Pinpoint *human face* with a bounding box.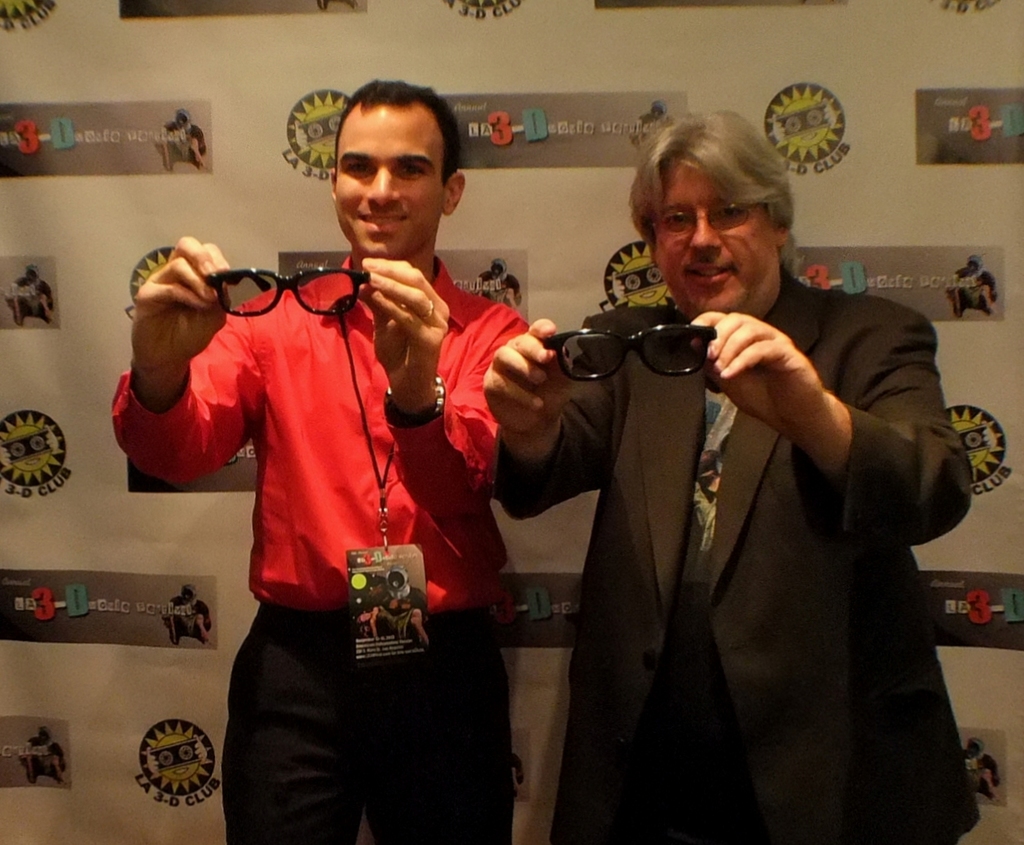
bbox(338, 102, 443, 257).
